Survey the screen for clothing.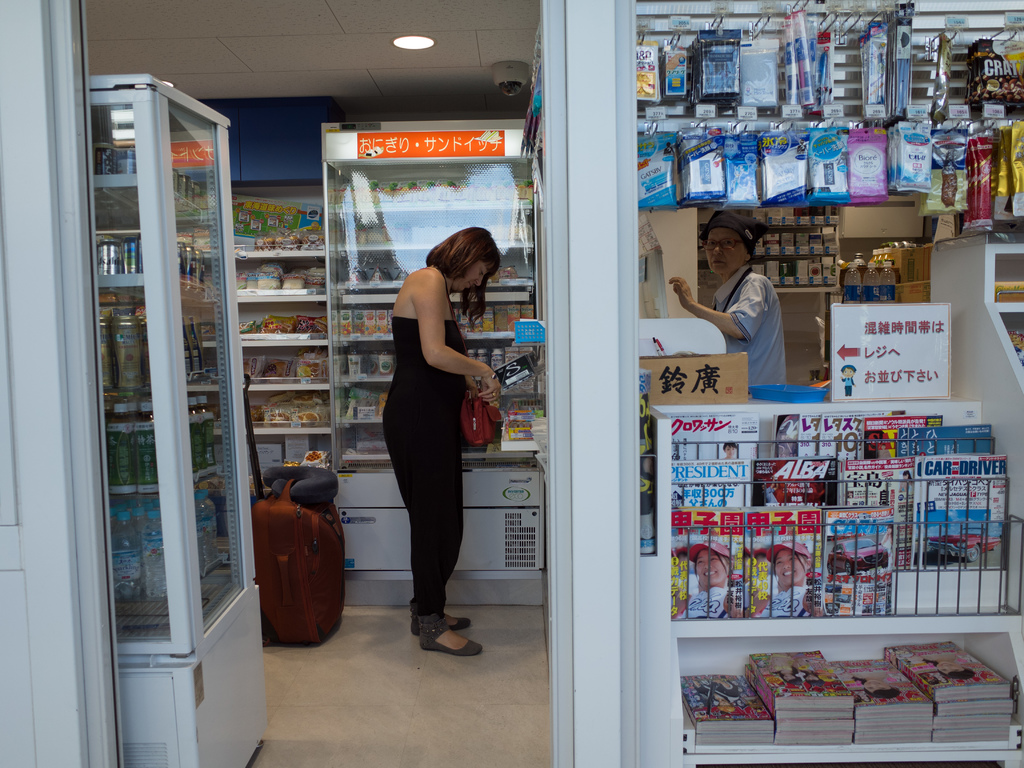
Survey found: select_region(712, 263, 785, 388).
